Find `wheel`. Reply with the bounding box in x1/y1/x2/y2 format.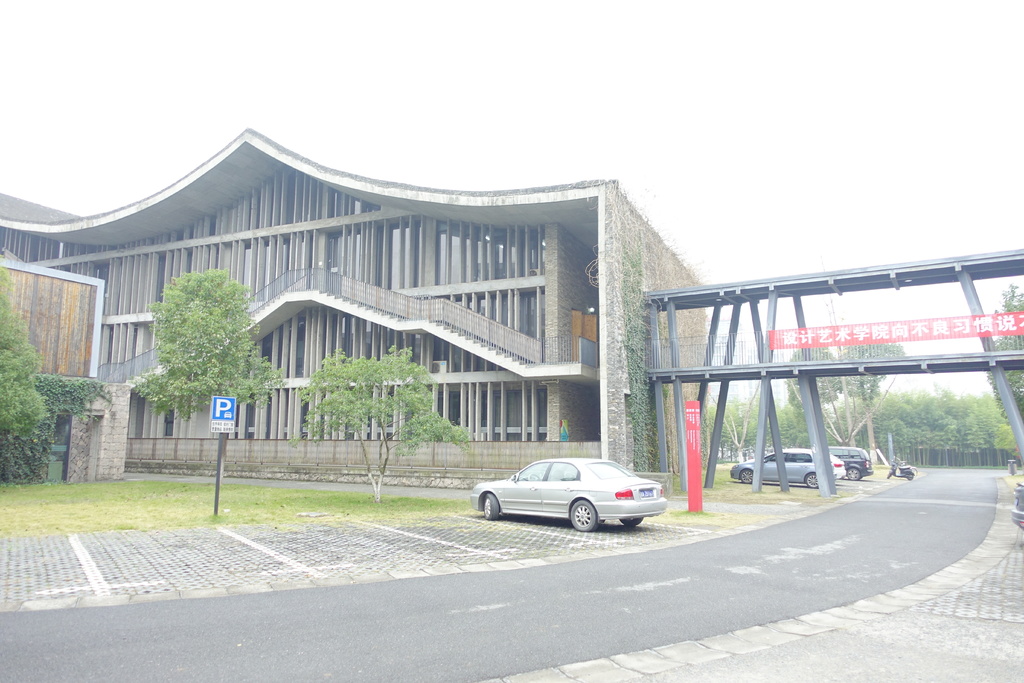
884/472/891/477.
